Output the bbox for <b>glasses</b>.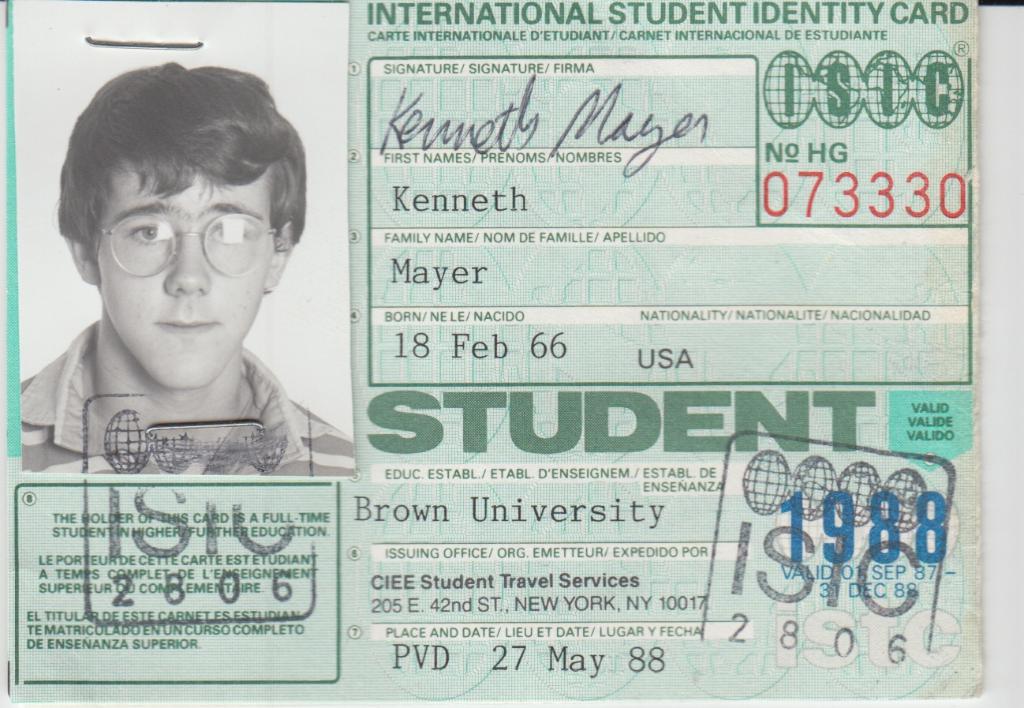
(x1=66, y1=196, x2=278, y2=272).
